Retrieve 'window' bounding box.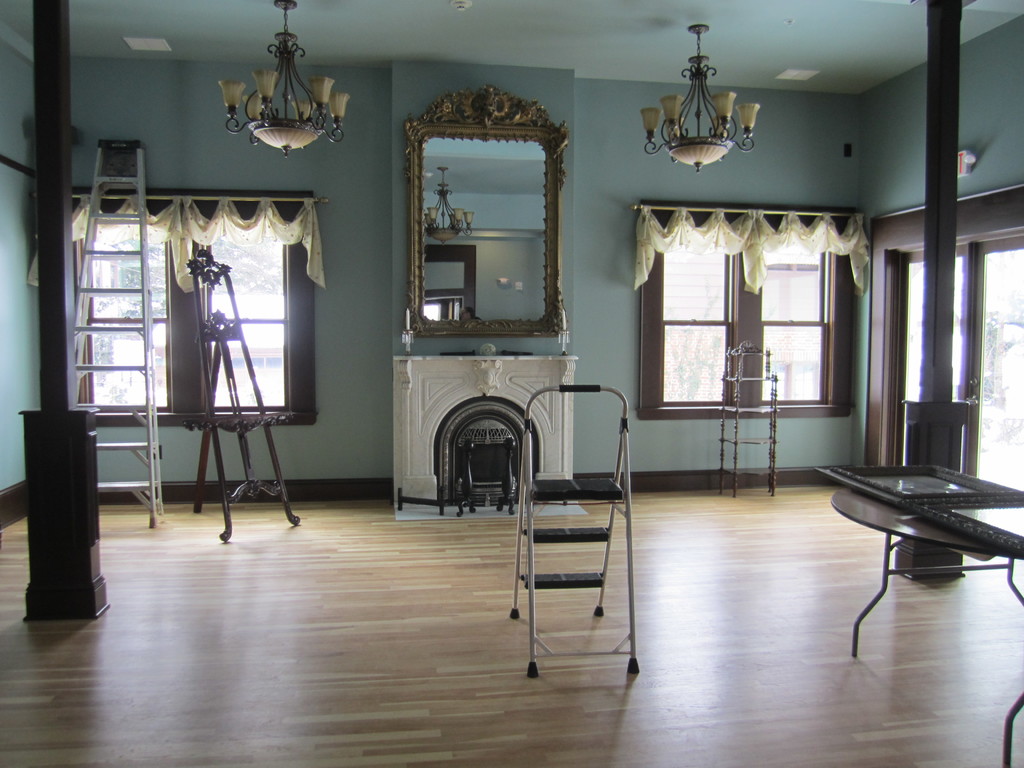
Bounding box: x1=872 y1=180 x2=1023 y2=490.
